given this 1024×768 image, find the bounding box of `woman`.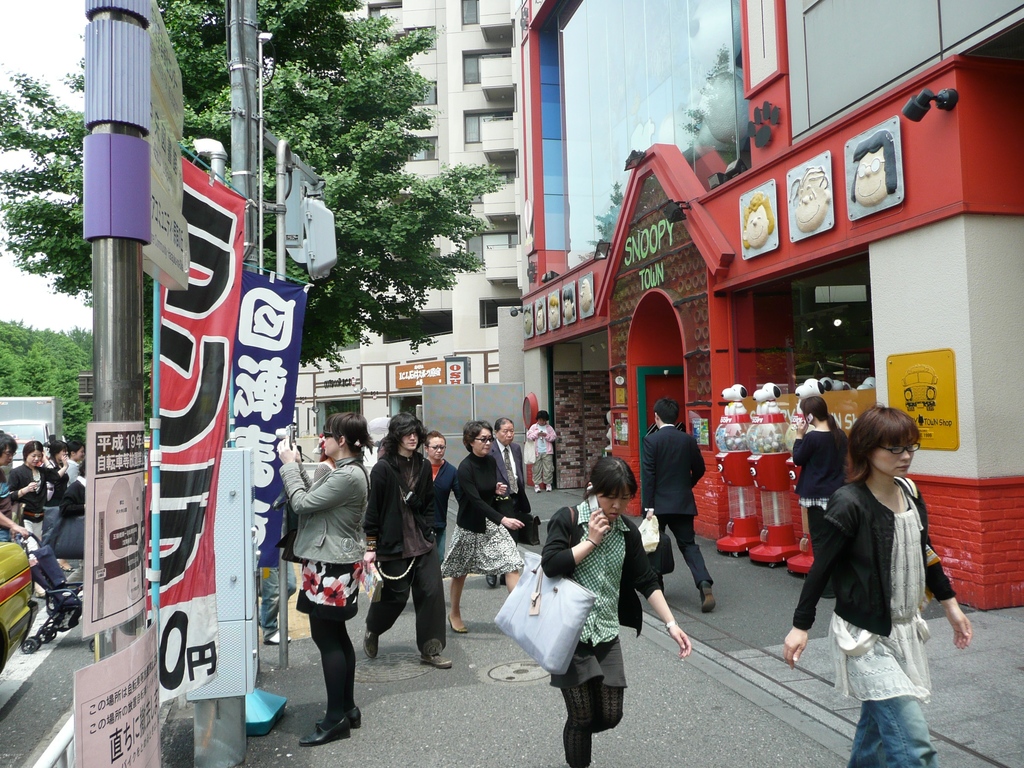
<box>362,409,451,668</box>.
